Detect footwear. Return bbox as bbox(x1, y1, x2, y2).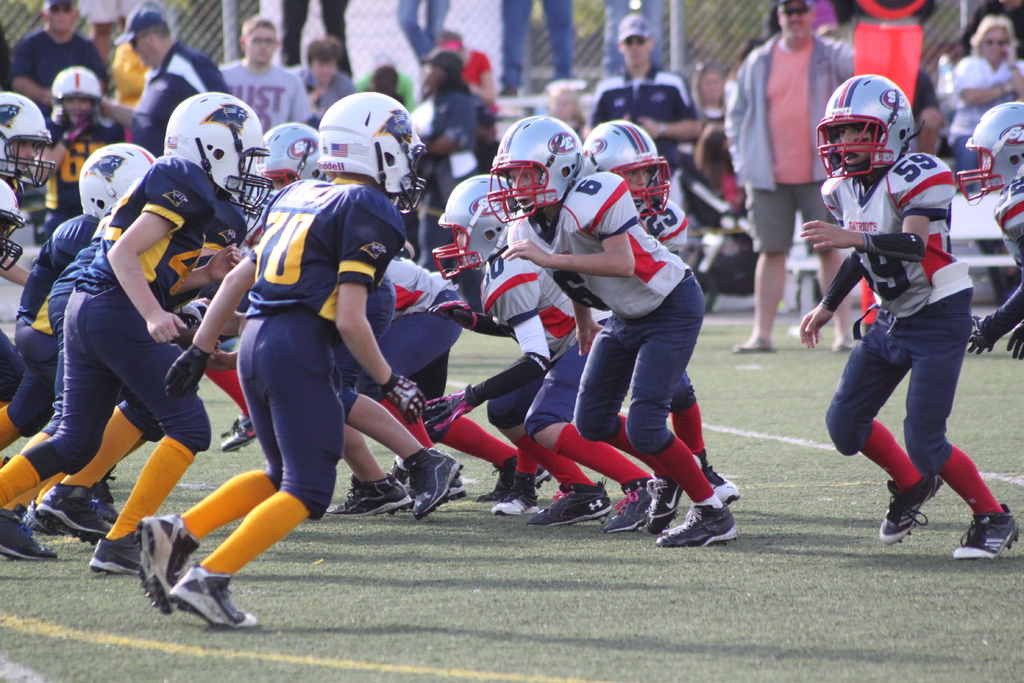
bbox(602, 477, 655, 532).
